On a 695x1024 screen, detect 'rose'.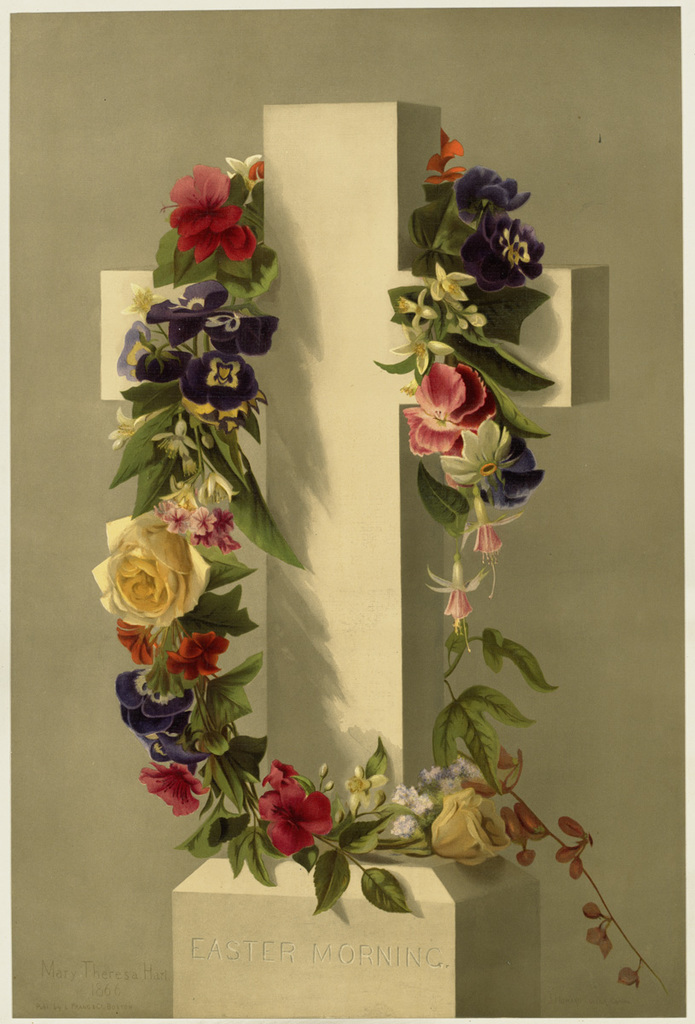
x1=433, y1=787, x2=507, y2=868.
